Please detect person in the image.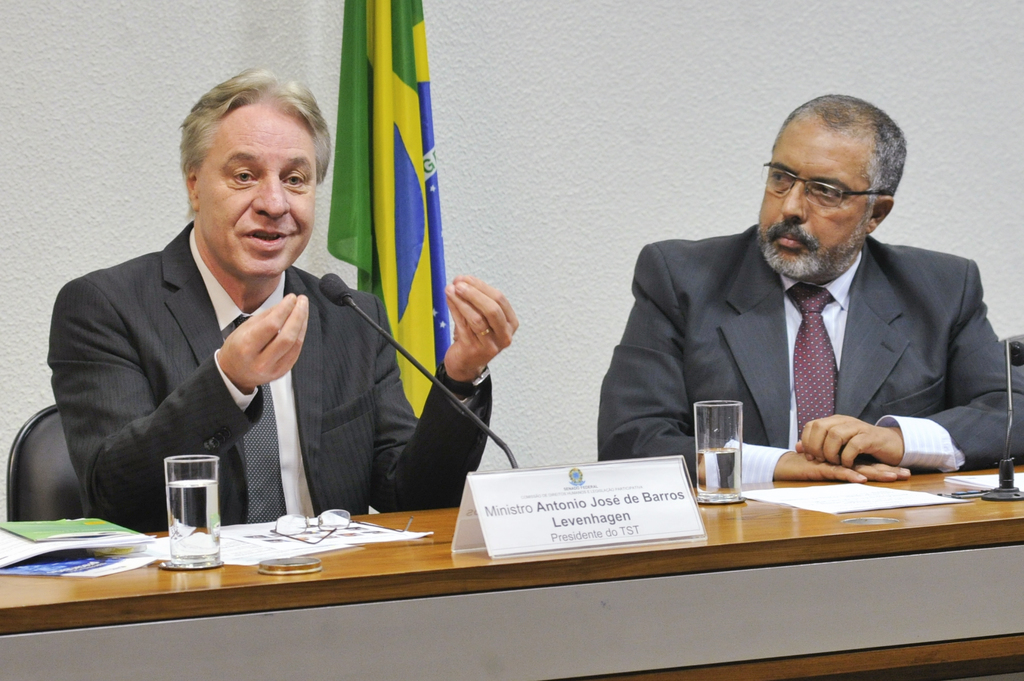
[x1=597, y1=92, x2=1023, y2=485].
